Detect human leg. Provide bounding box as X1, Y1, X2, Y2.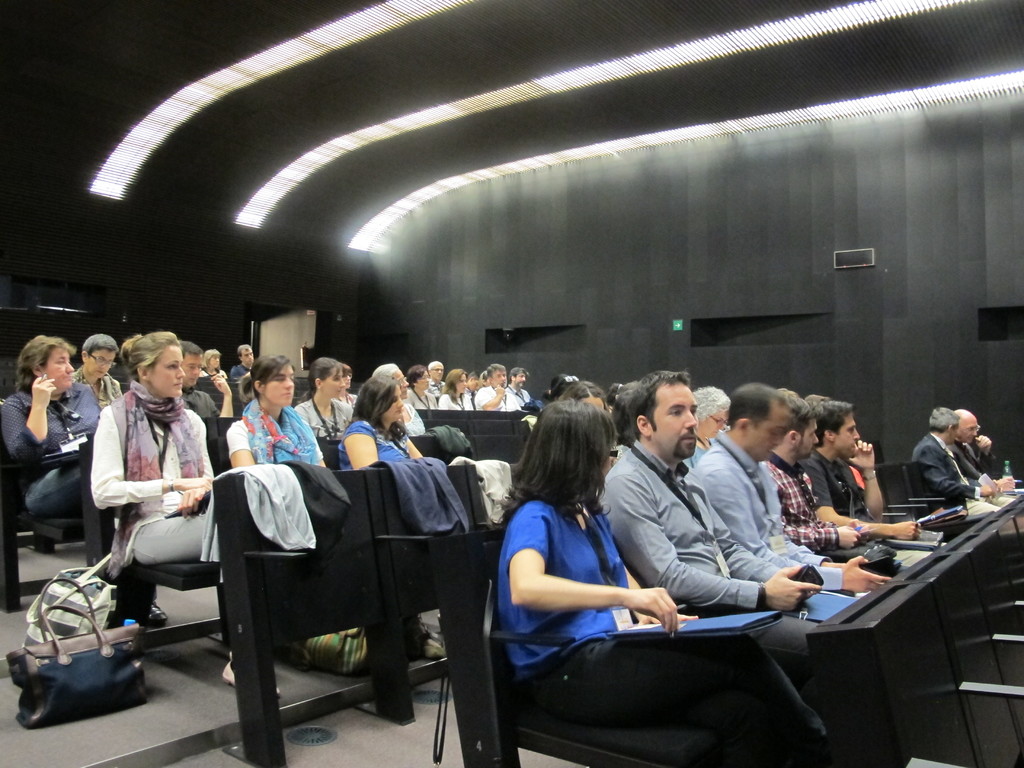
520, 634, 831, 765.
